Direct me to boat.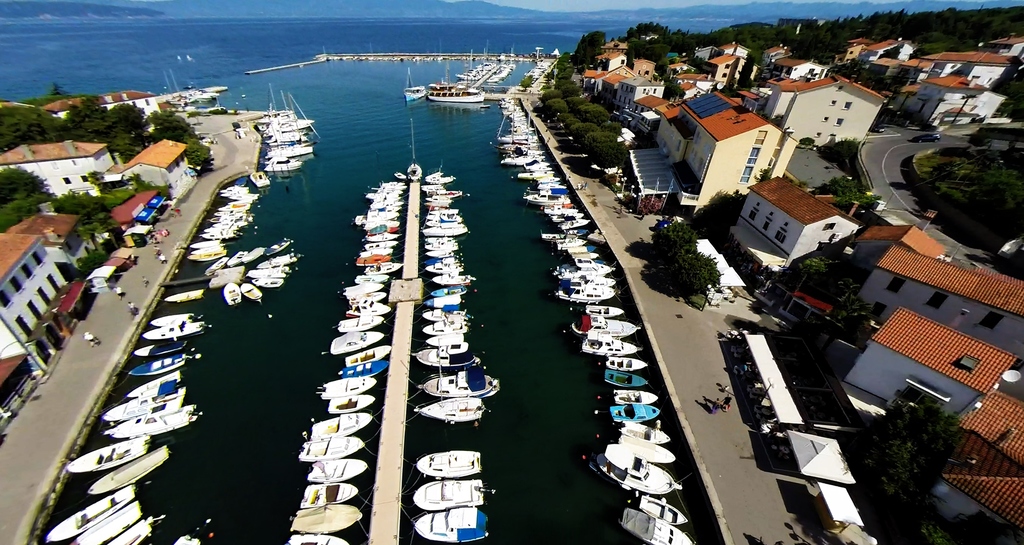
Direction: 612:389:658:405.
